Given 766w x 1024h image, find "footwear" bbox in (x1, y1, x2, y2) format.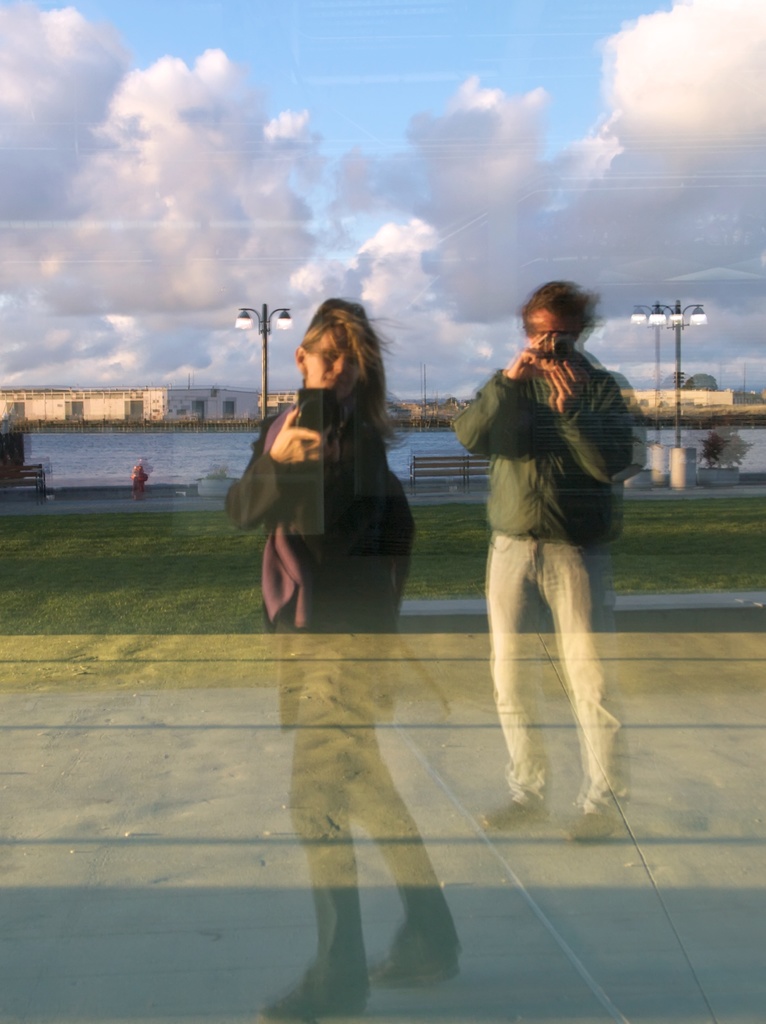
(568, 788, 605, 844).
